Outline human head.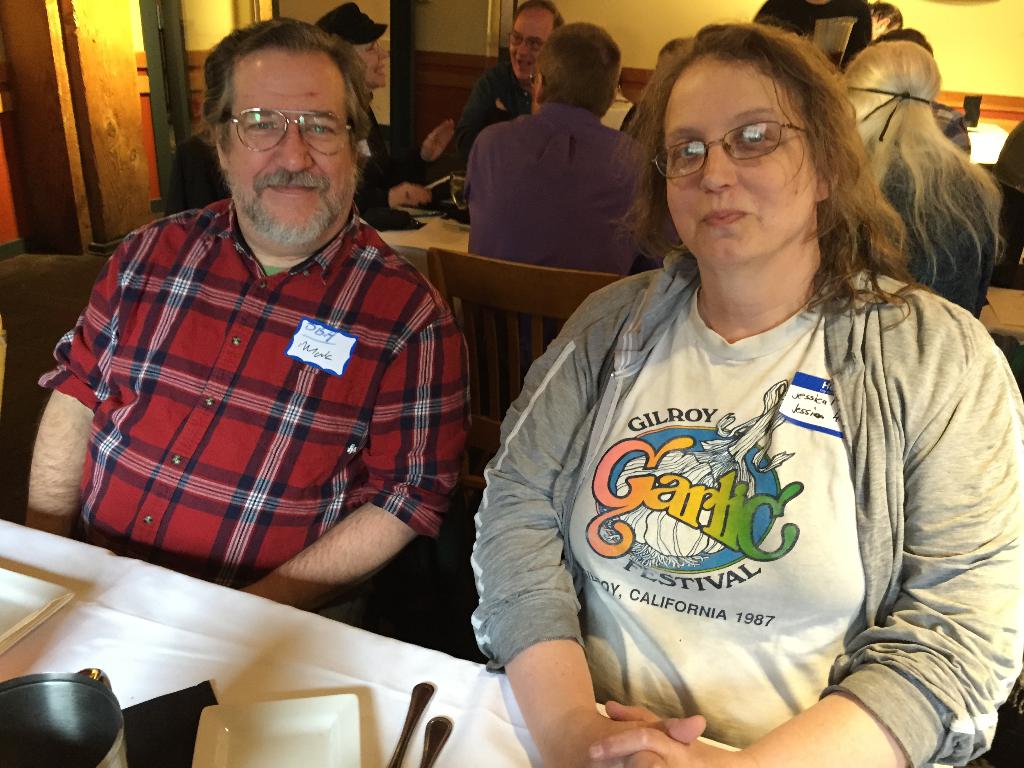
Outline: (x1=507, y1=1, x2=561, y2=84).
